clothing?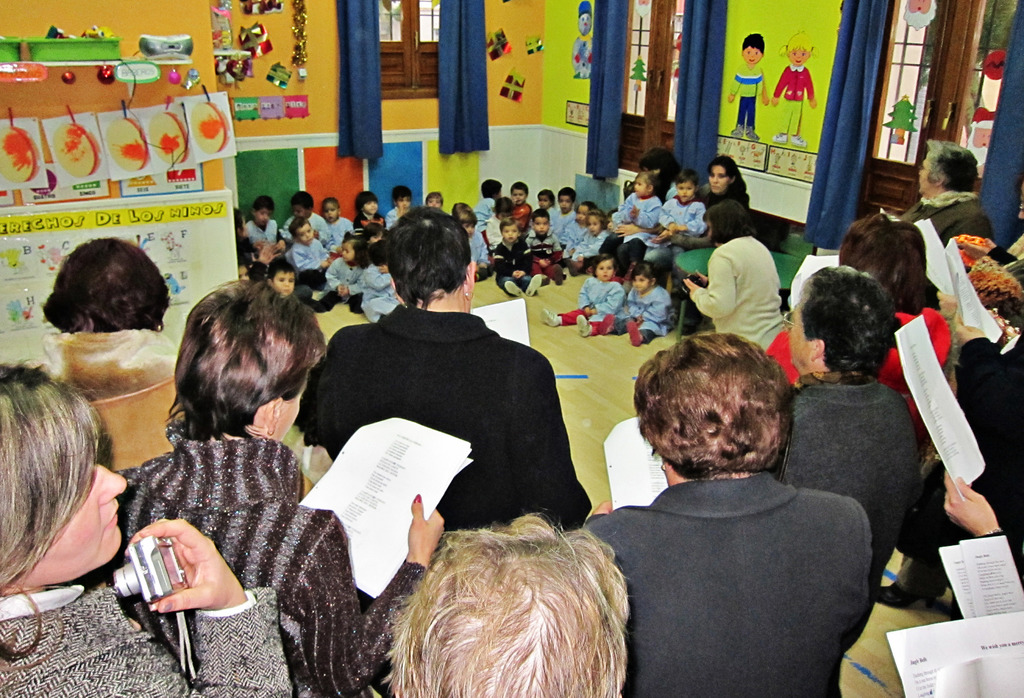
locate(904, 191, 990, 270)
